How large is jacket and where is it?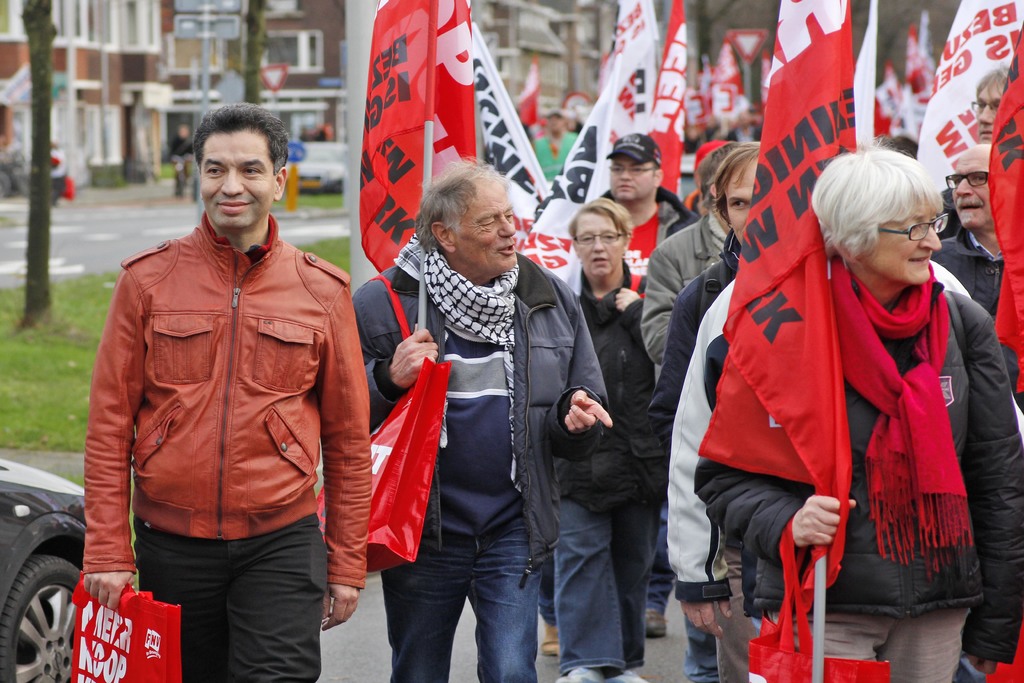
Bounding box: x1=656 y1=278 x2=1023 y2=598.
